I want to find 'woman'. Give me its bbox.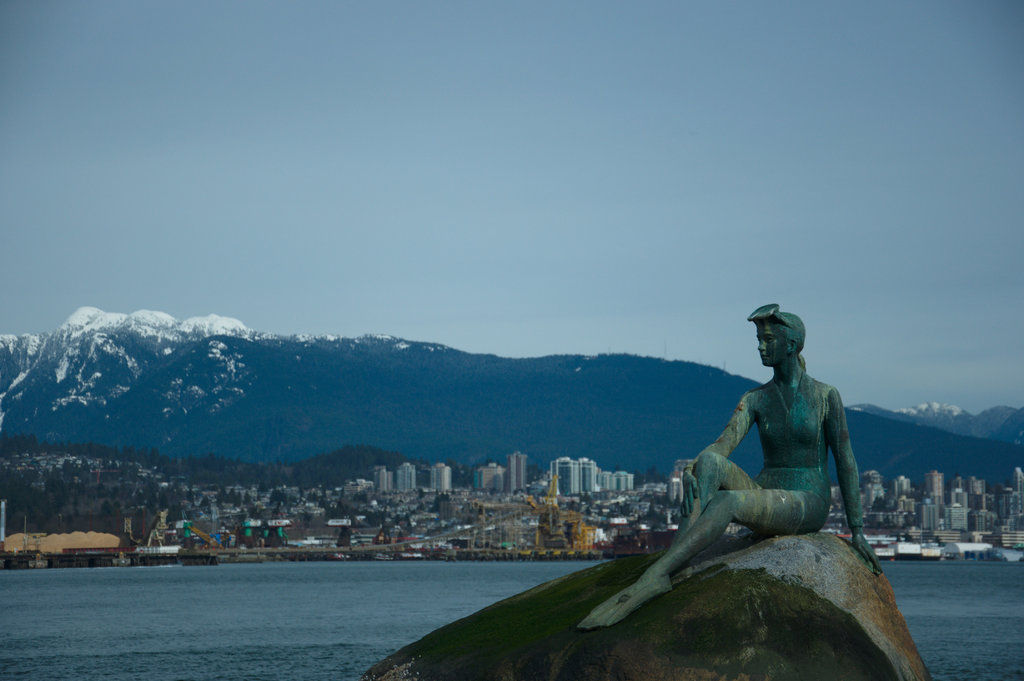
pyautogui.locateOnScreen(669, 297, 883, 587).
